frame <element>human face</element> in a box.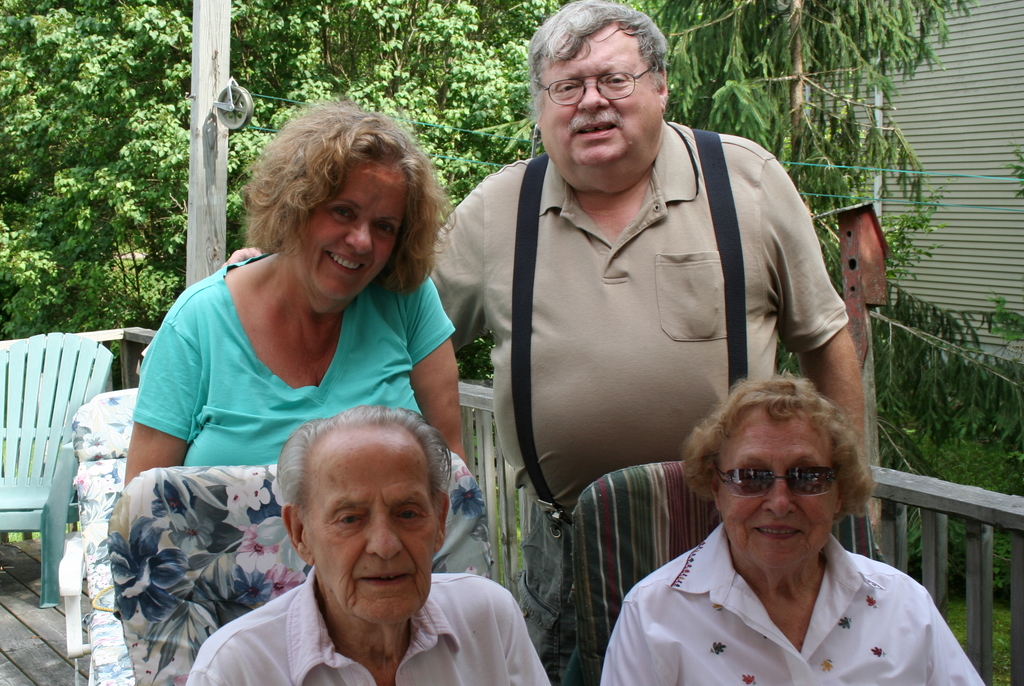
{"x1": 301, "y1": 421, "x2": 438, "y2": 626}.
